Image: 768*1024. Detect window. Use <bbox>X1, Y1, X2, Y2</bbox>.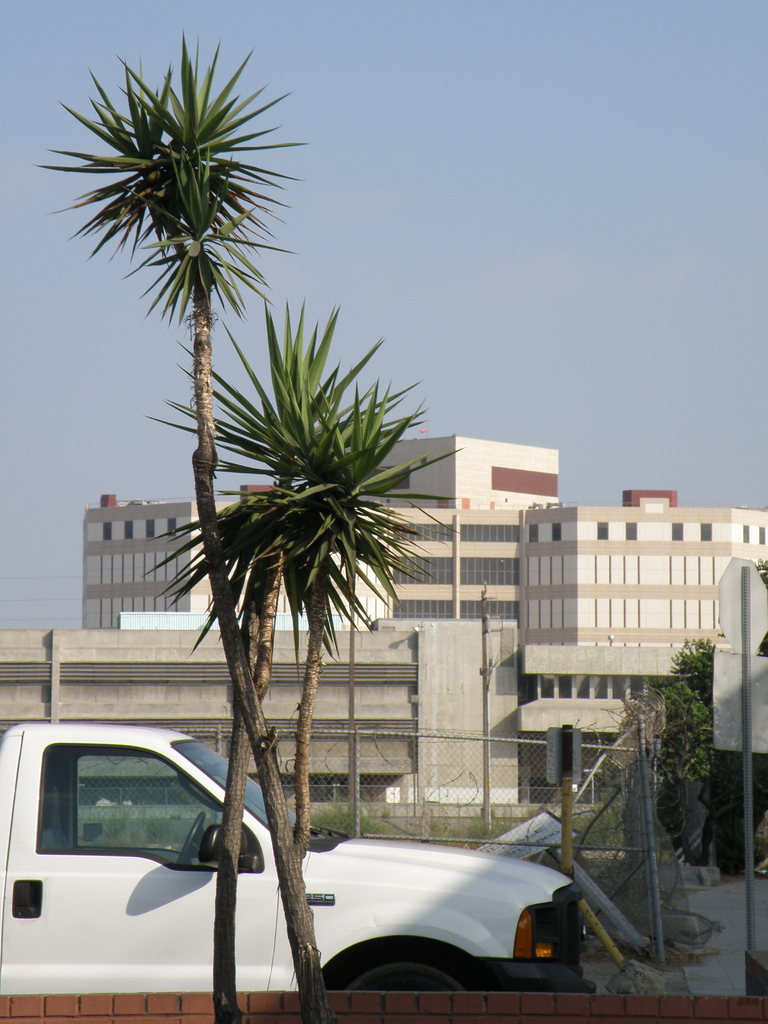
<bbox>558, 675, 572, 699</bbox>.
